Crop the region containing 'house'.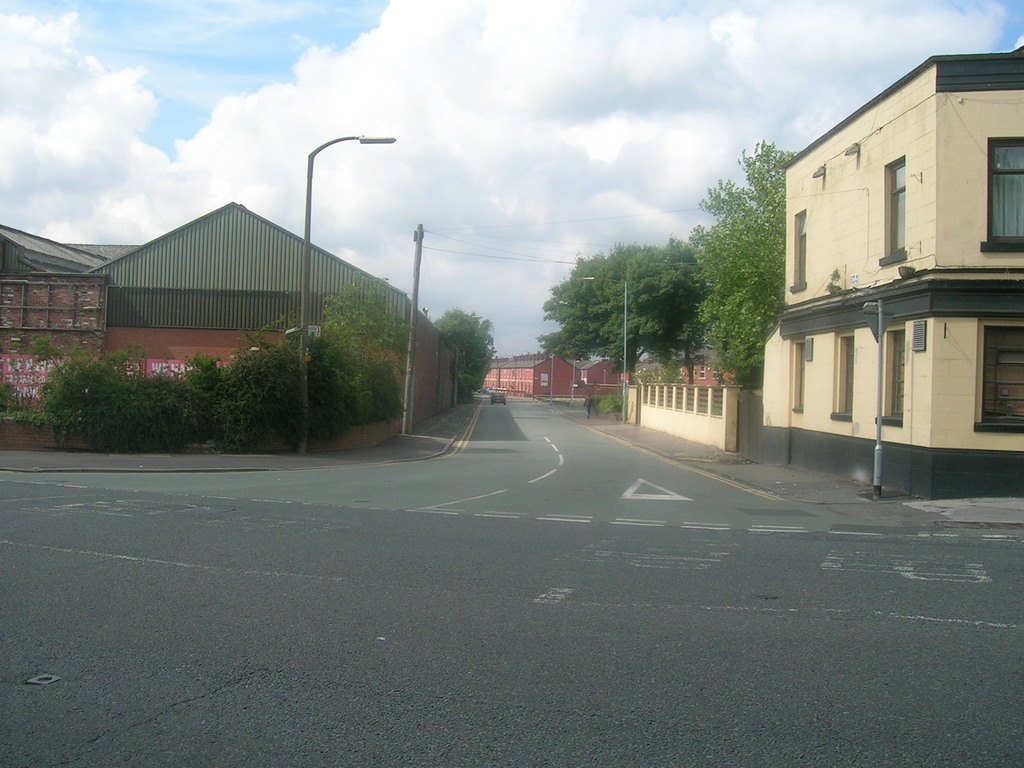
Crop region: 0, 198, 465, 450.
